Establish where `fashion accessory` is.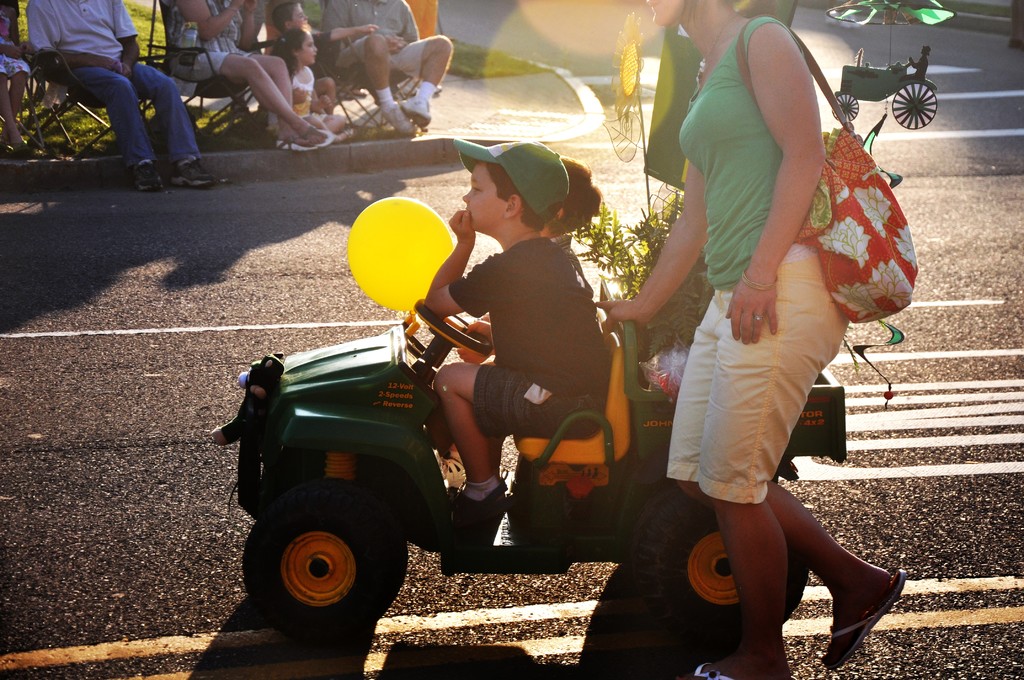
Established at x1=376, y1=102, x2=413, y2=129.
